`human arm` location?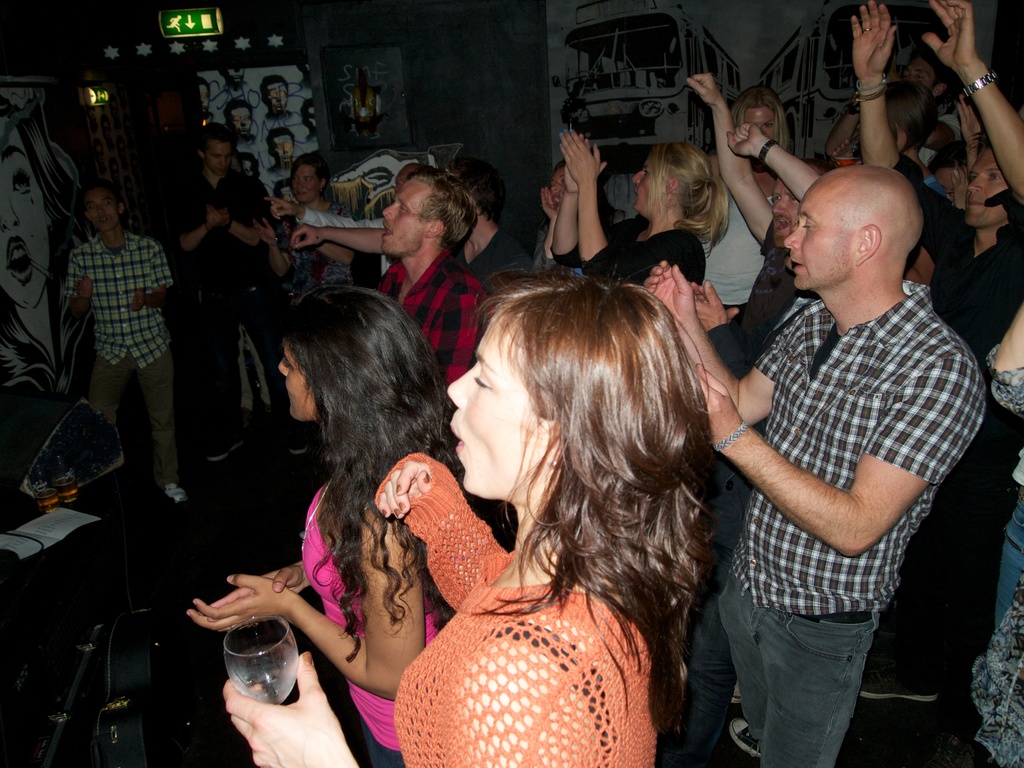
<bbox>637, 258, 794, 431</bbox>
